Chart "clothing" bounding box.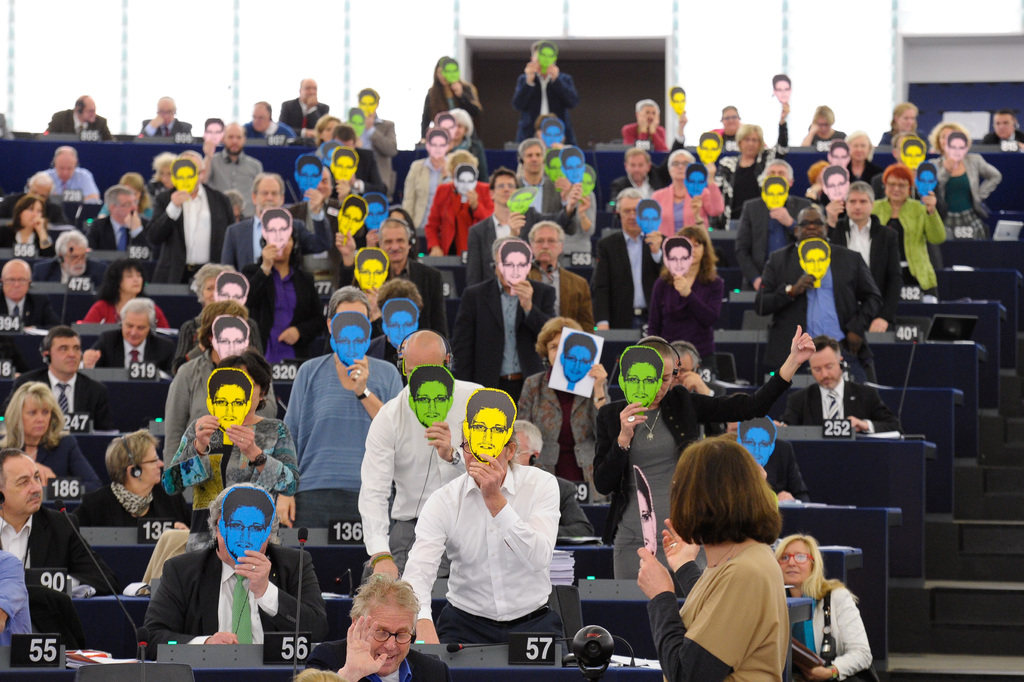
Charted: [696,154,739,229].
